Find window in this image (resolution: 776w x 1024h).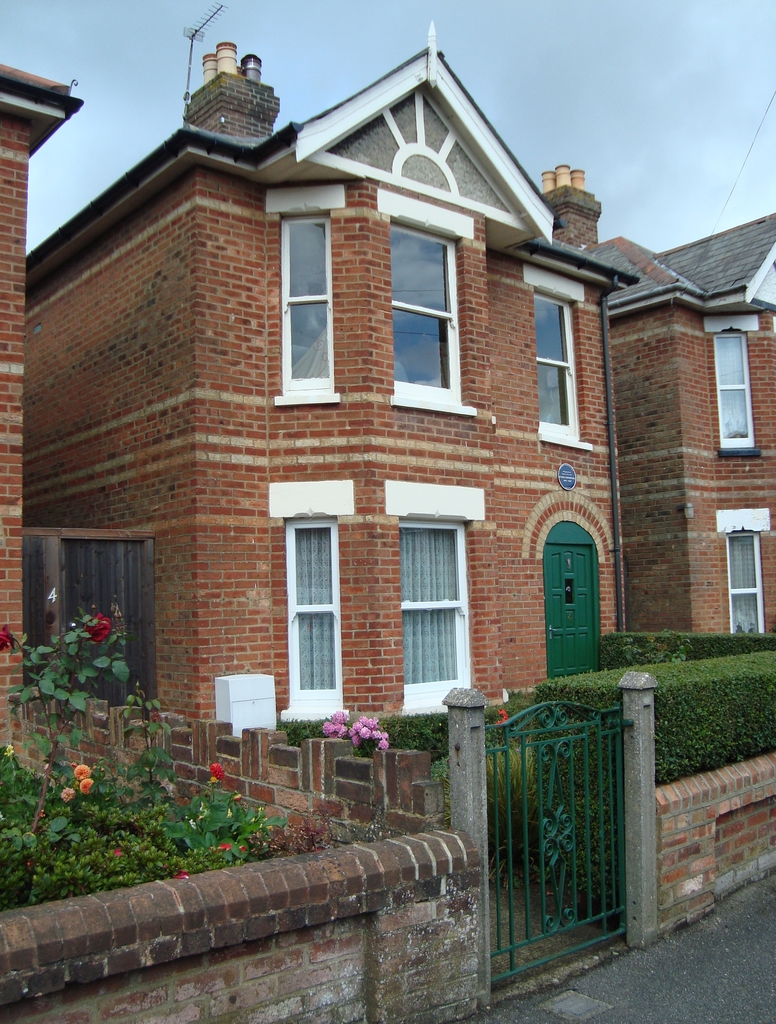
<region>529, 298, 578, 440</region>.
